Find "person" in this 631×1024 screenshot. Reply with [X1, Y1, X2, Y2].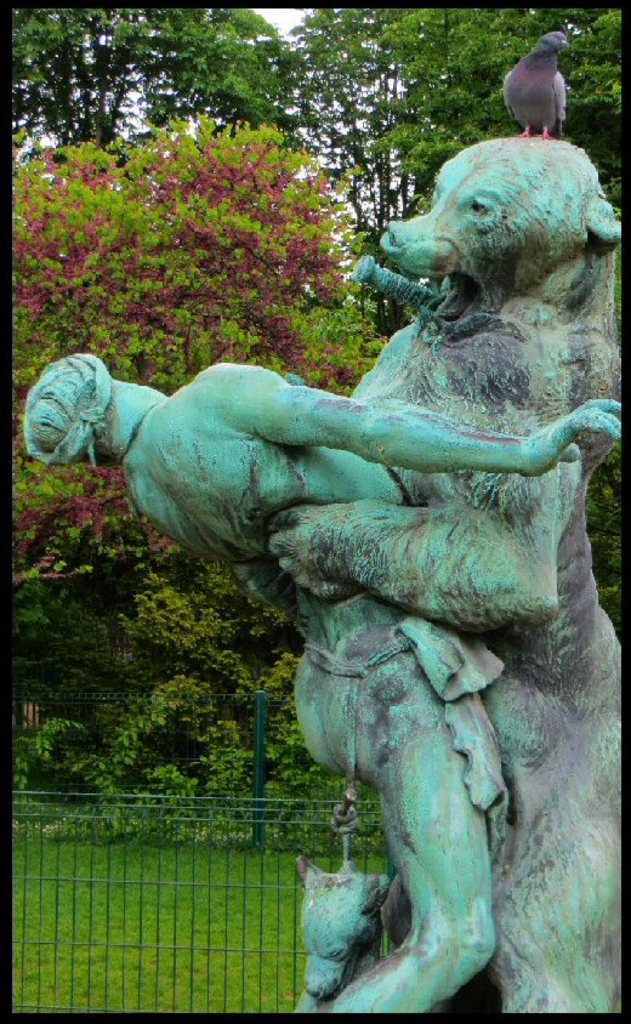
[79, 176, 556, 982].
